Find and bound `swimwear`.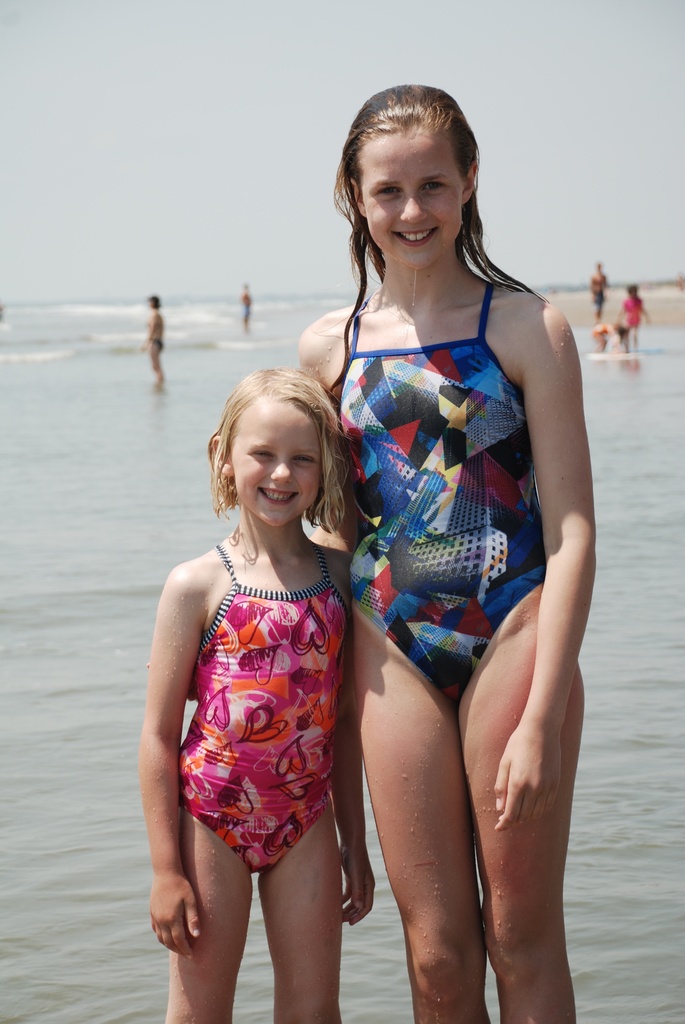
Bound: x1=316 y1=276 x2=554 y2=701.
